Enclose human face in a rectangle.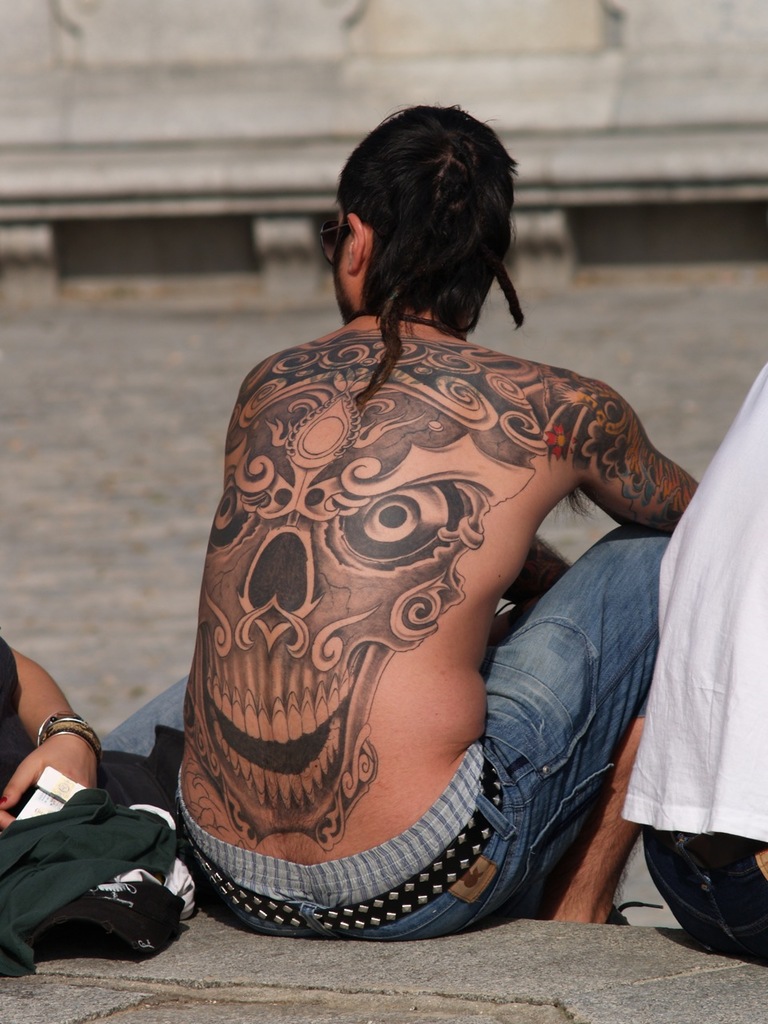
left=331, top=207, right=354, bottom=320.
